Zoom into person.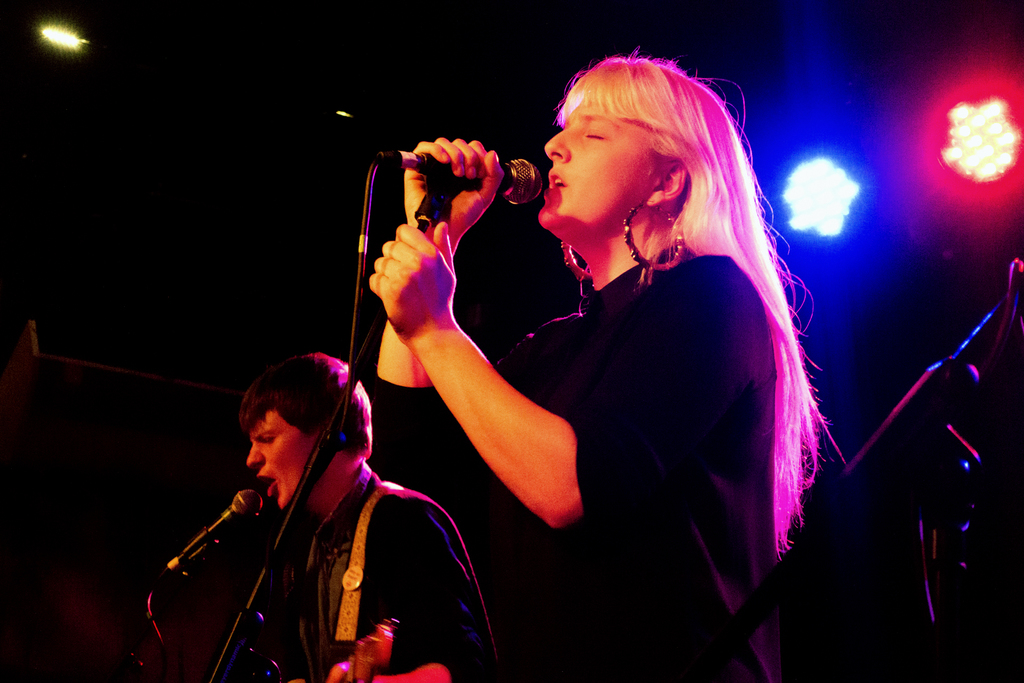
Zoom target: <box>240,352,501,682</box>.
